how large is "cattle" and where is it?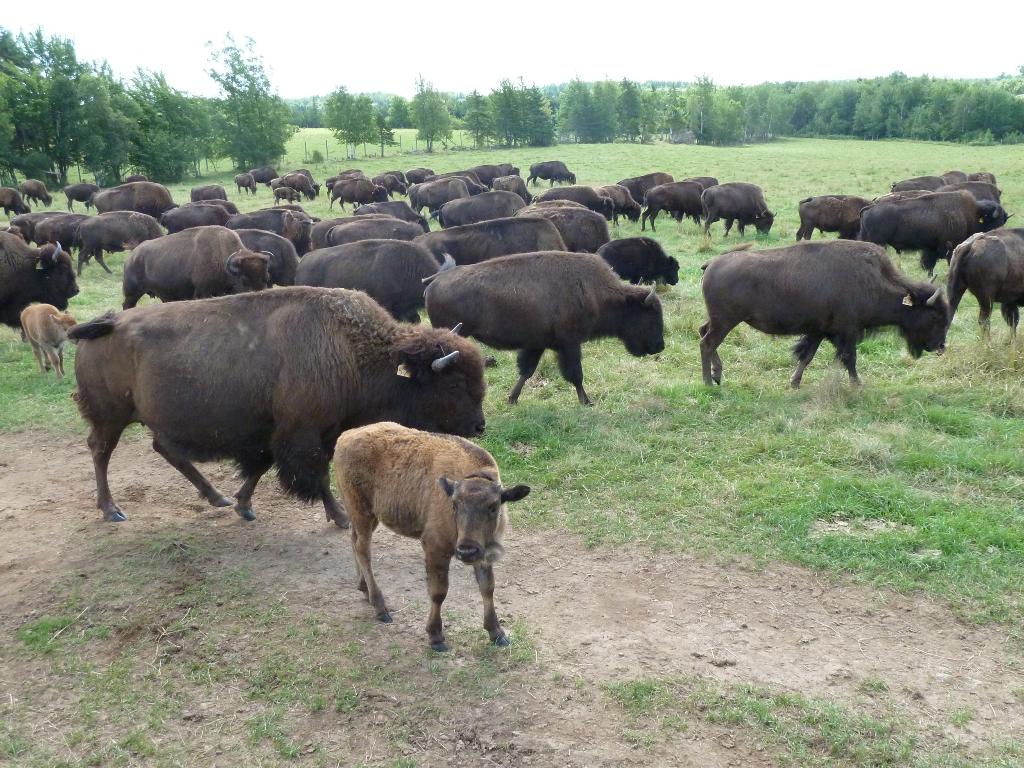
Bounding box: {"left": 593, "top": 182, "right": 643, "bottom": 225}.
